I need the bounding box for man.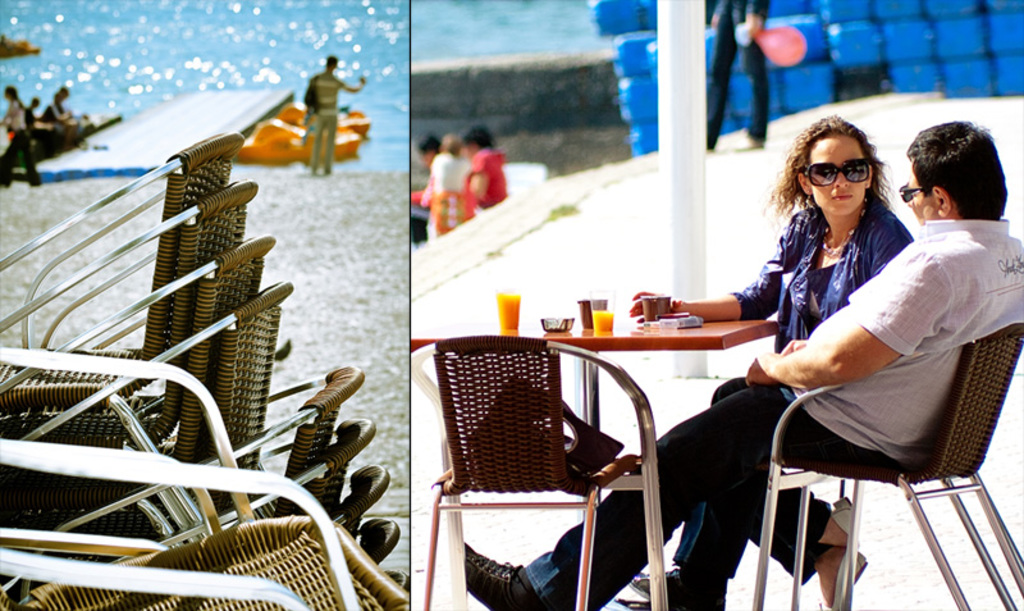
Here it is: locate(407, 133, 463, 242).
